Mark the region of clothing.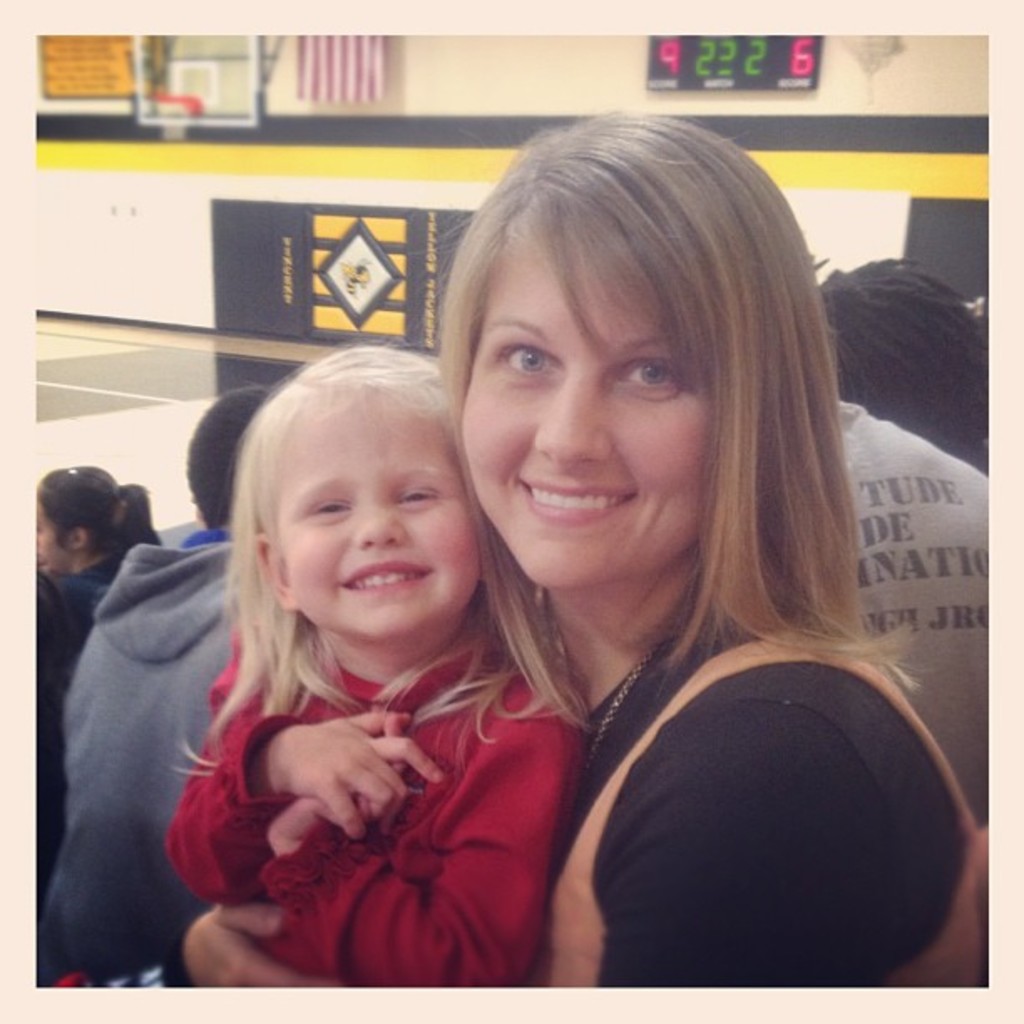
Region: l=827, t=393, r=994, b=835.
